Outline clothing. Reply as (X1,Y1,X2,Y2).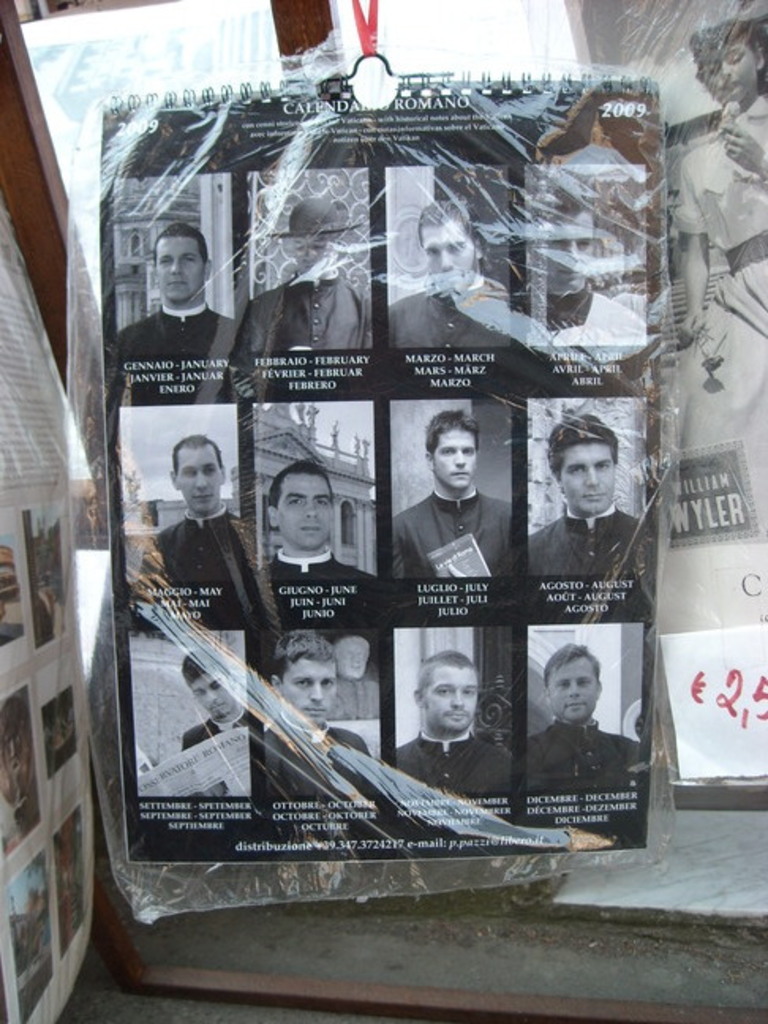
(119,496,247,588).
